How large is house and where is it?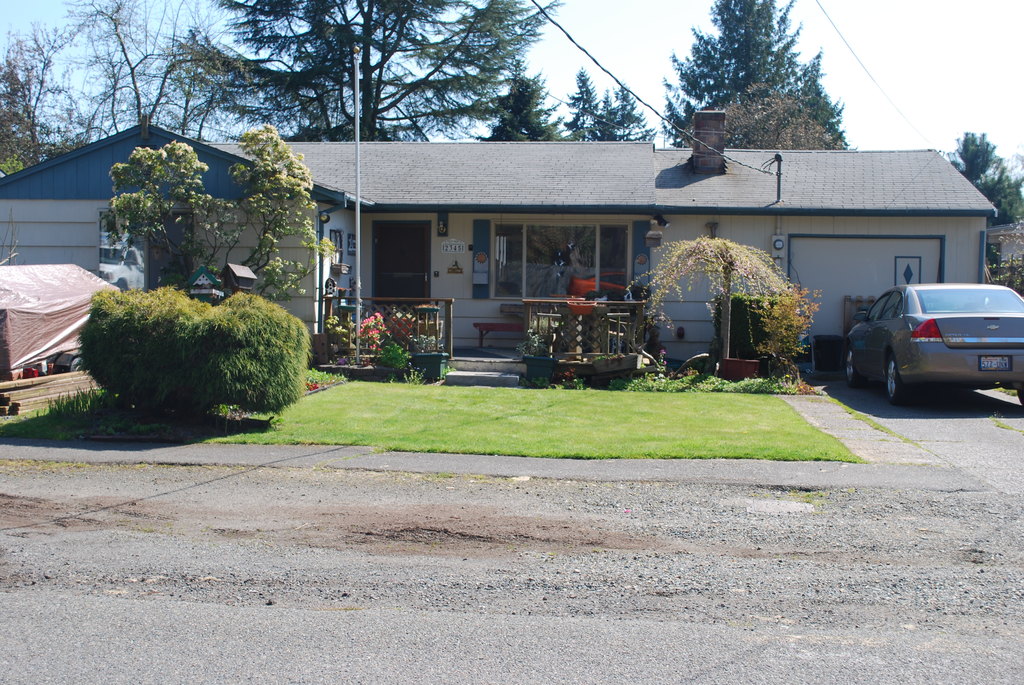
Bounding box: x1=0 y1=121 x2=369 y2=359.
